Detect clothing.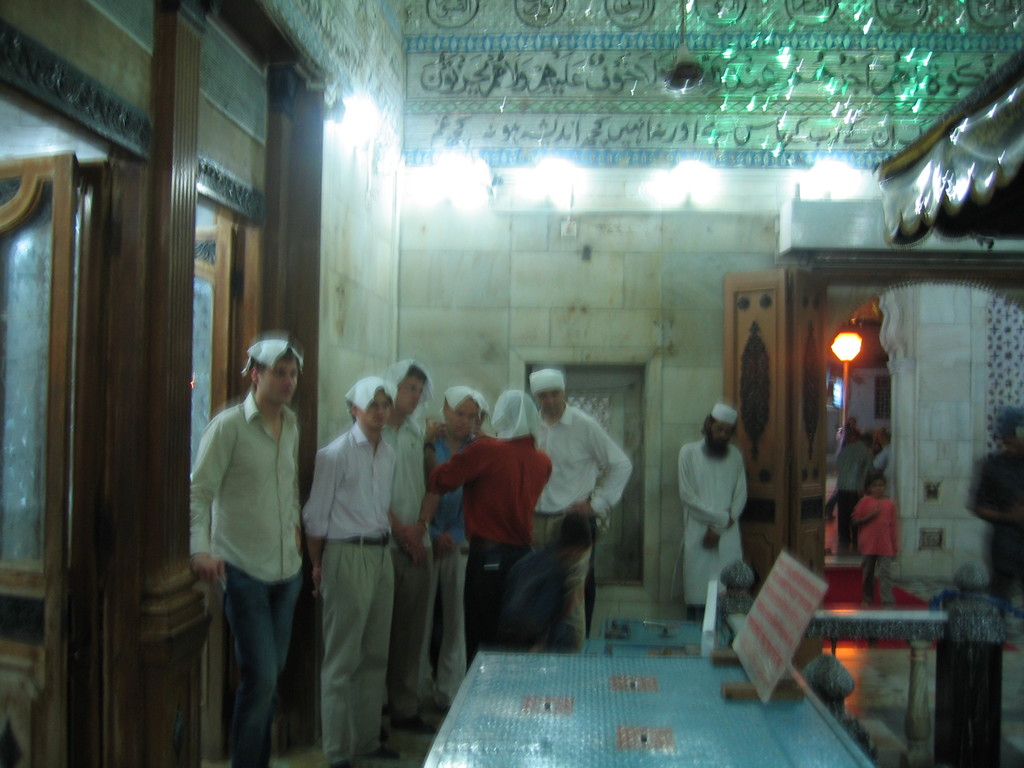
Detected at l=729, t=564, r=853, b=725.
